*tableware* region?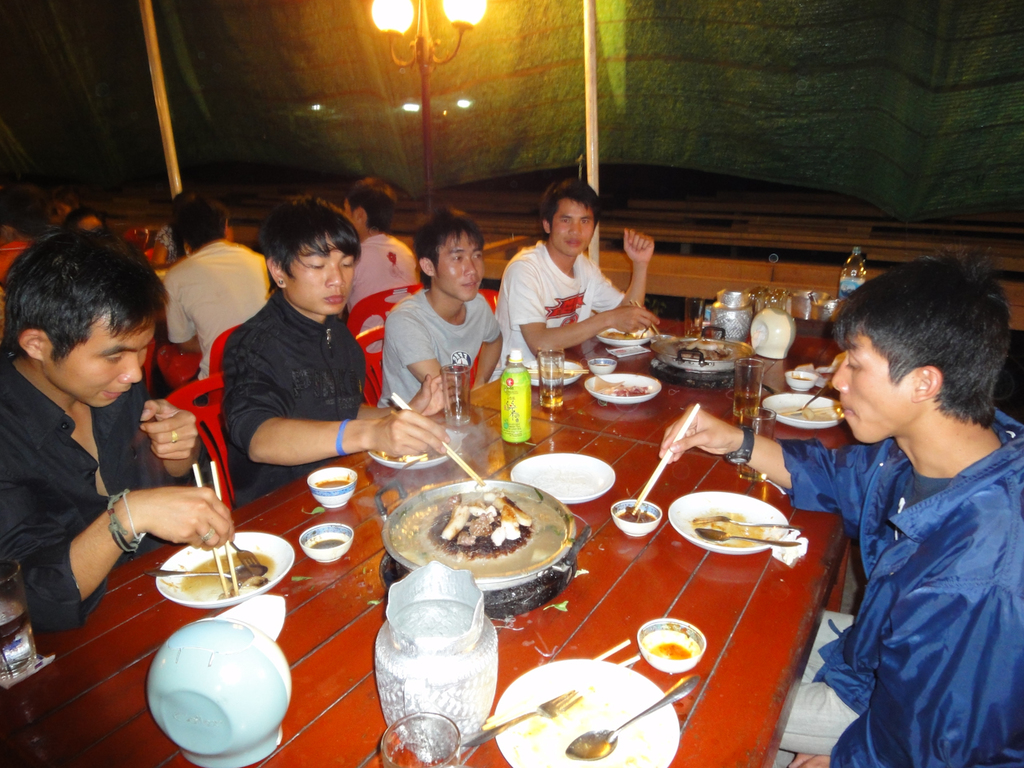
<box>566,678,699,758</box>
